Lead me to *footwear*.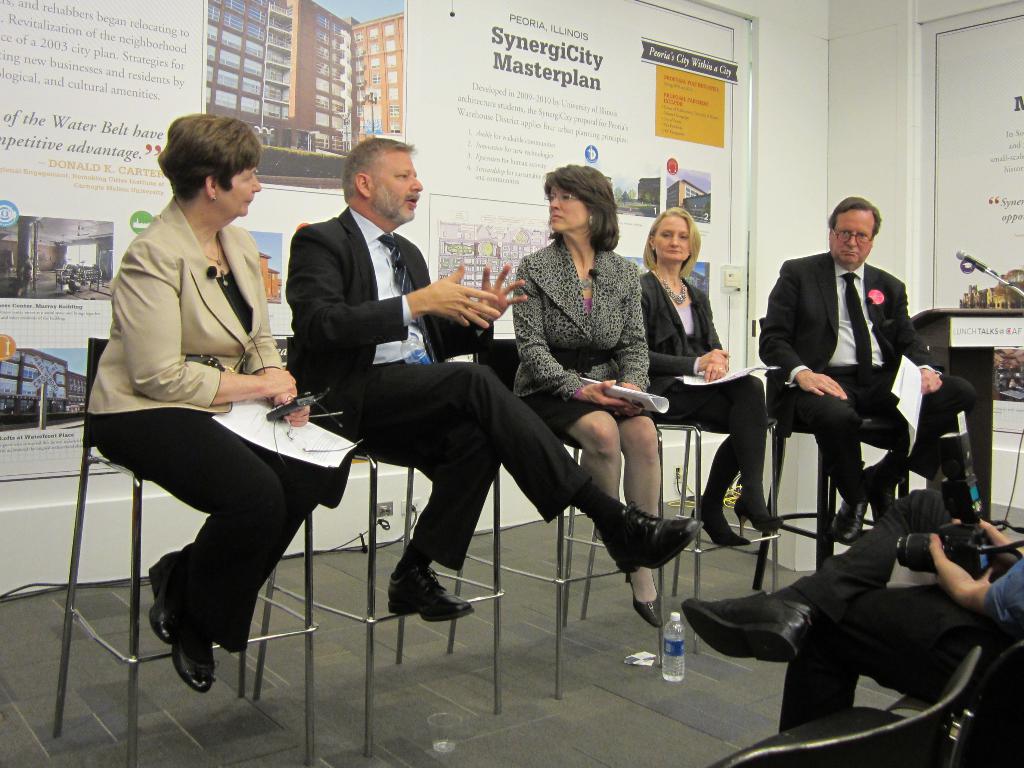
Lead to [x1=596, y1=503, x2=701, y2=573].
